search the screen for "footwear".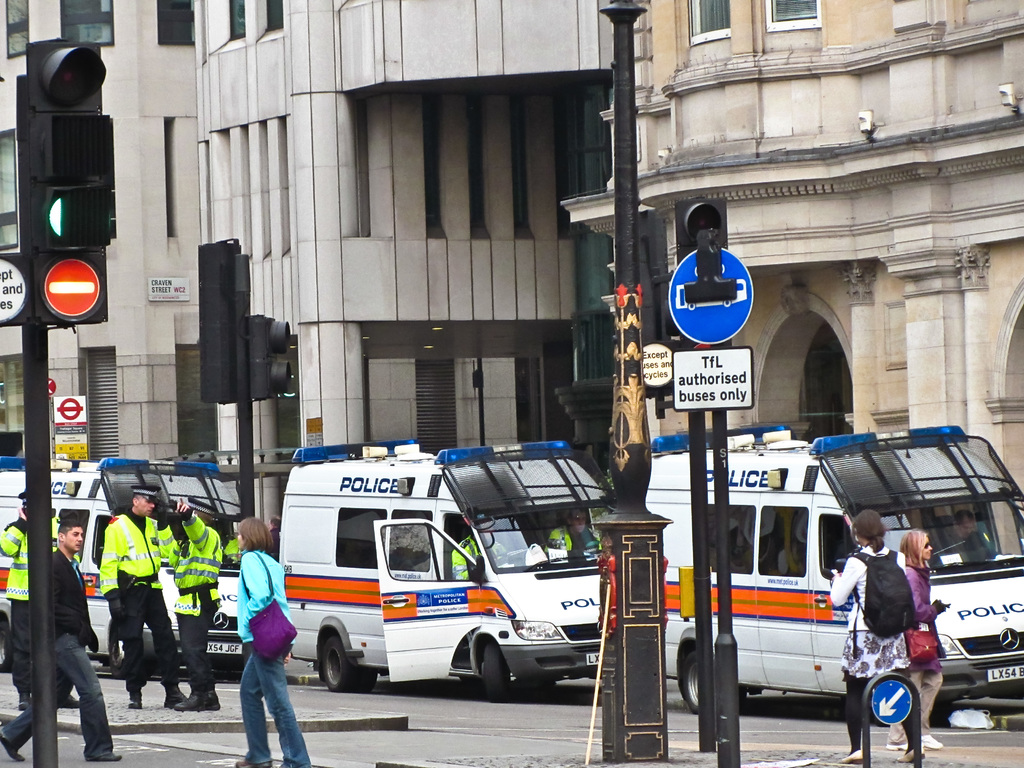
Found at l=161, t=684, r=187, b=707.
